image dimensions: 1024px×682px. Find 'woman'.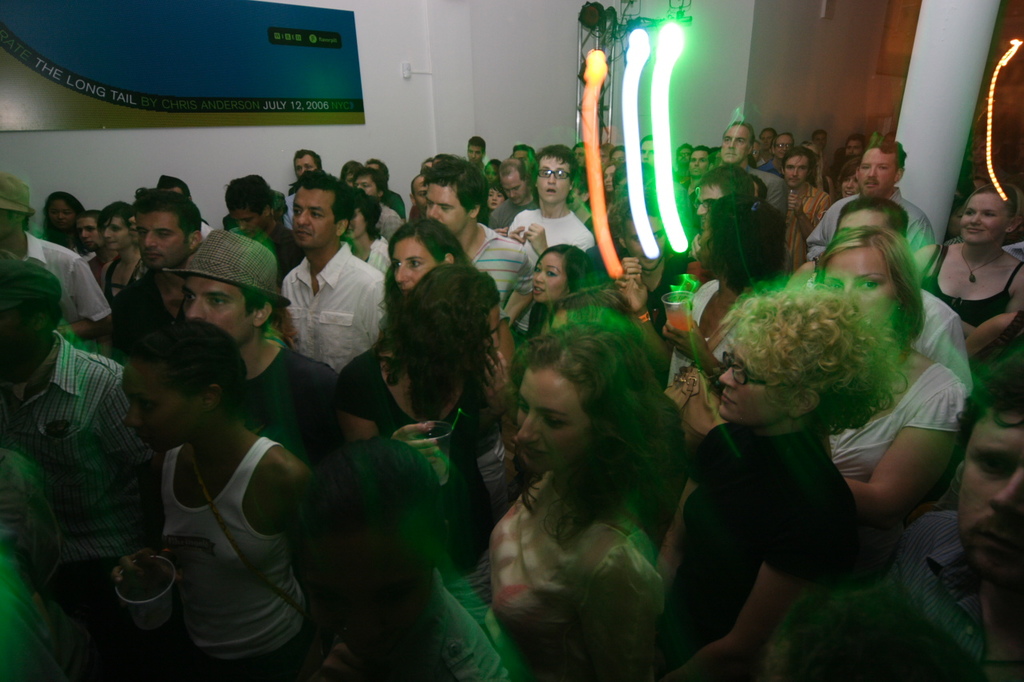
<region>907, 186, 1023, 369</region>.
